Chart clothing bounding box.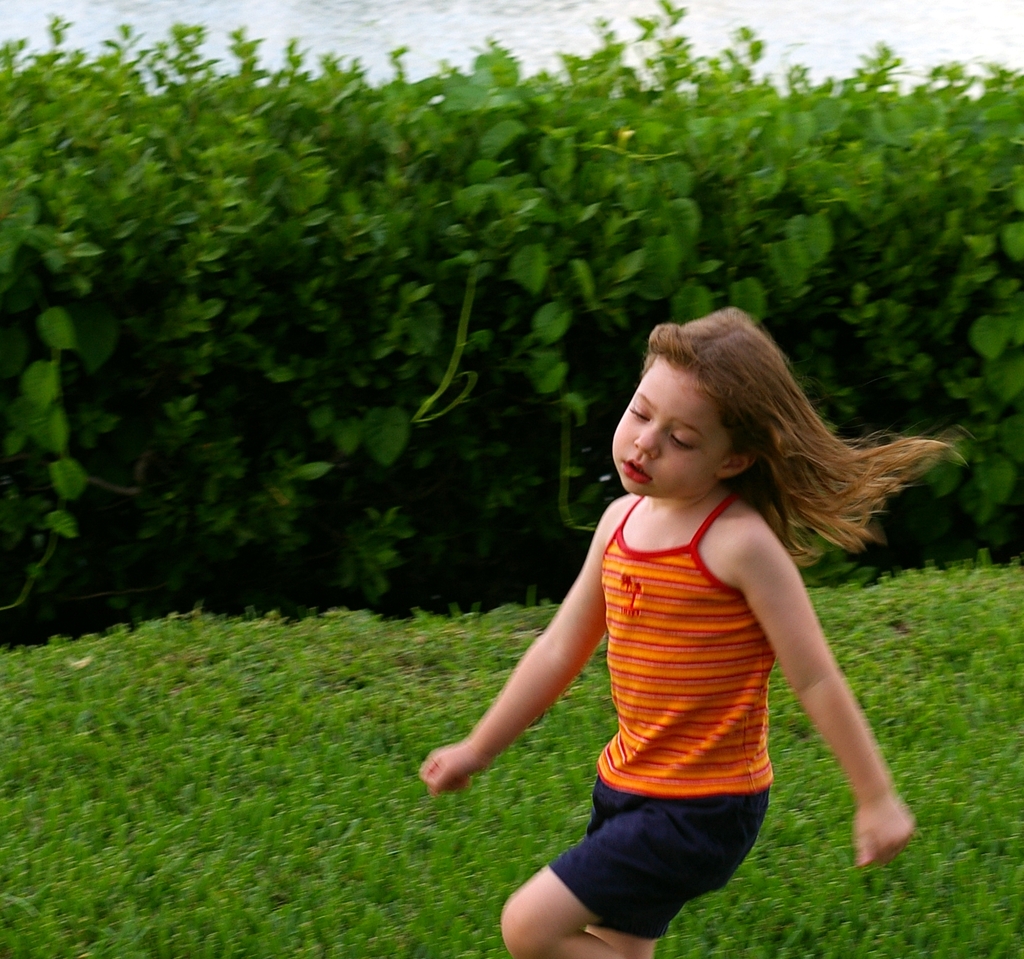
Charted: locate(547, 483, 796, 958).
